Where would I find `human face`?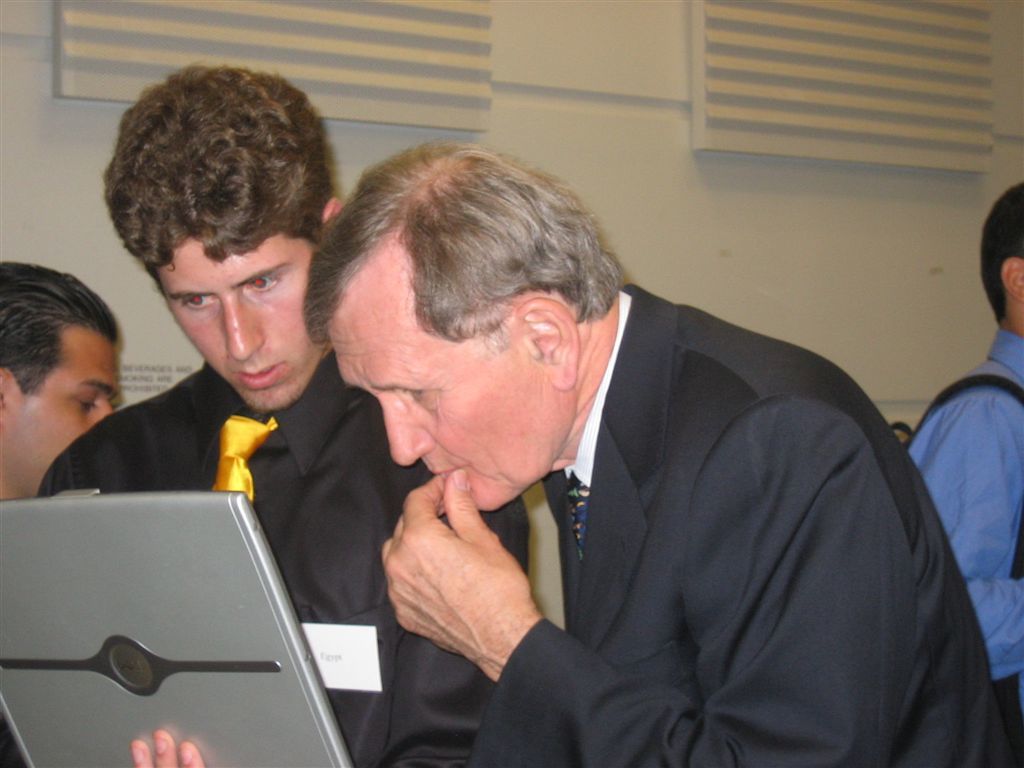
At (6, 318, 121, 501).
